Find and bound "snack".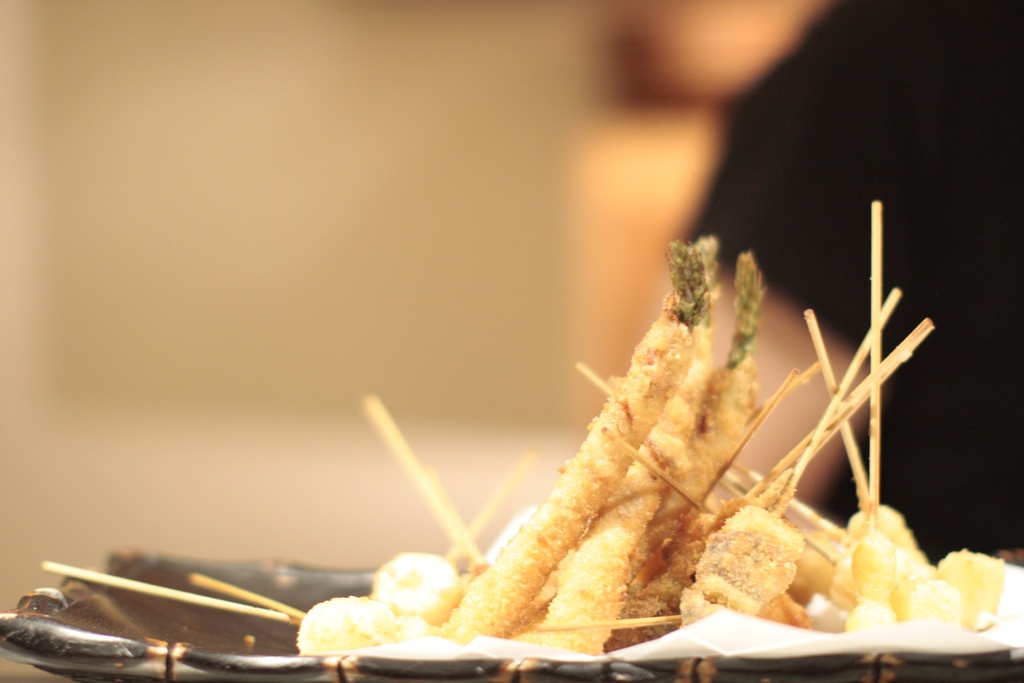
Bound: left=259, top=233, right=956, bottom=679.
